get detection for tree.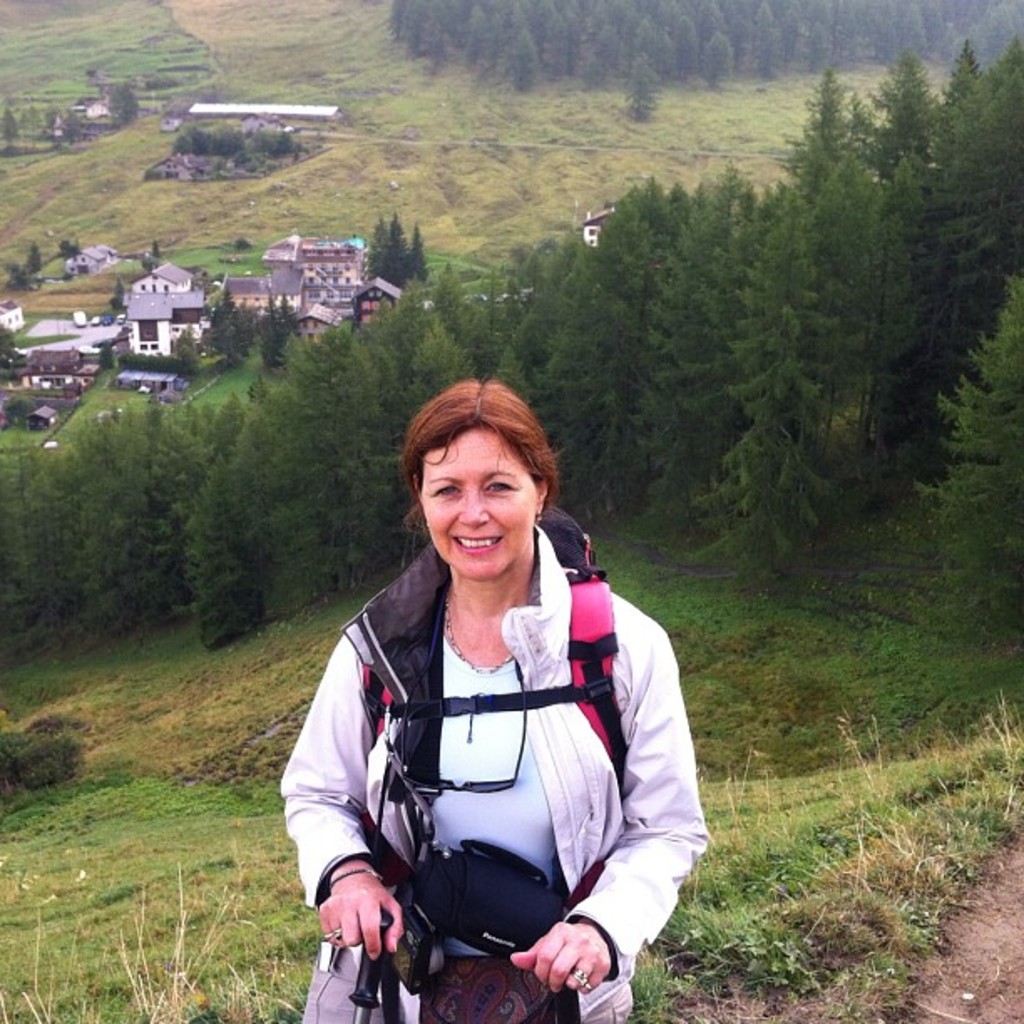
Detection: select_region(383, 318, 474, 494).
